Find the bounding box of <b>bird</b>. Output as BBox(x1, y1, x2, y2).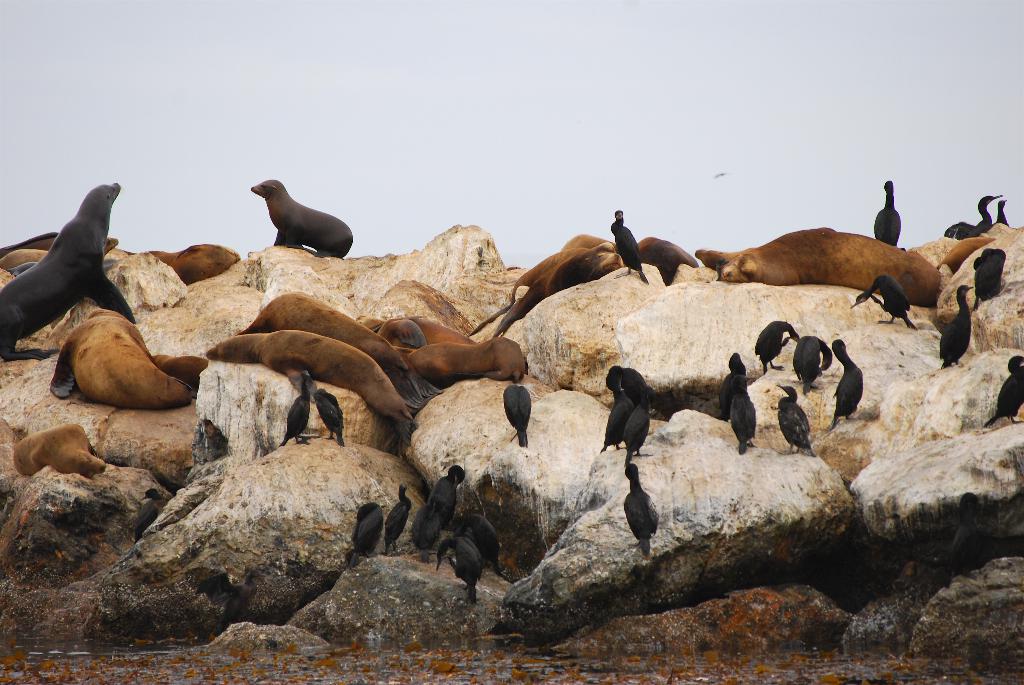
BBox(452, 514, 504, 578).
